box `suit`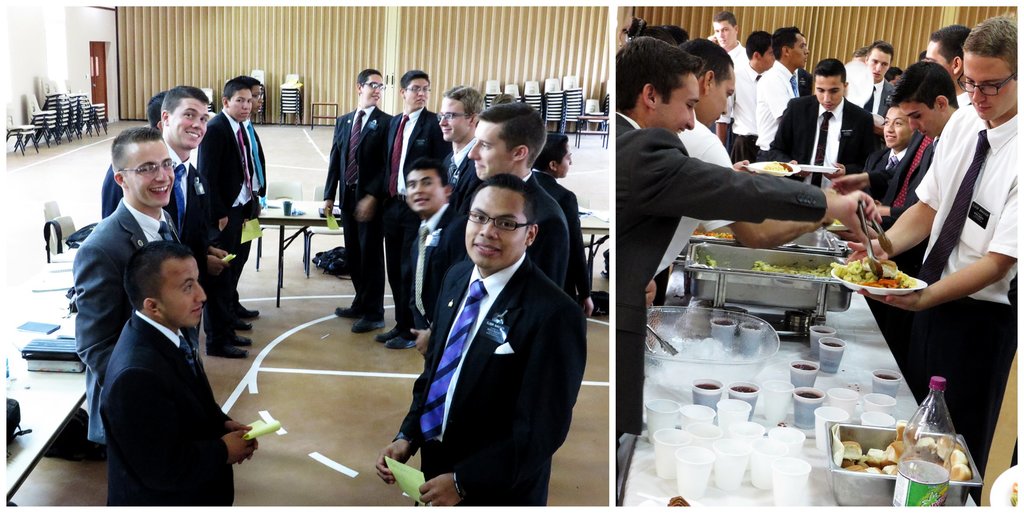
67 200 199 438
